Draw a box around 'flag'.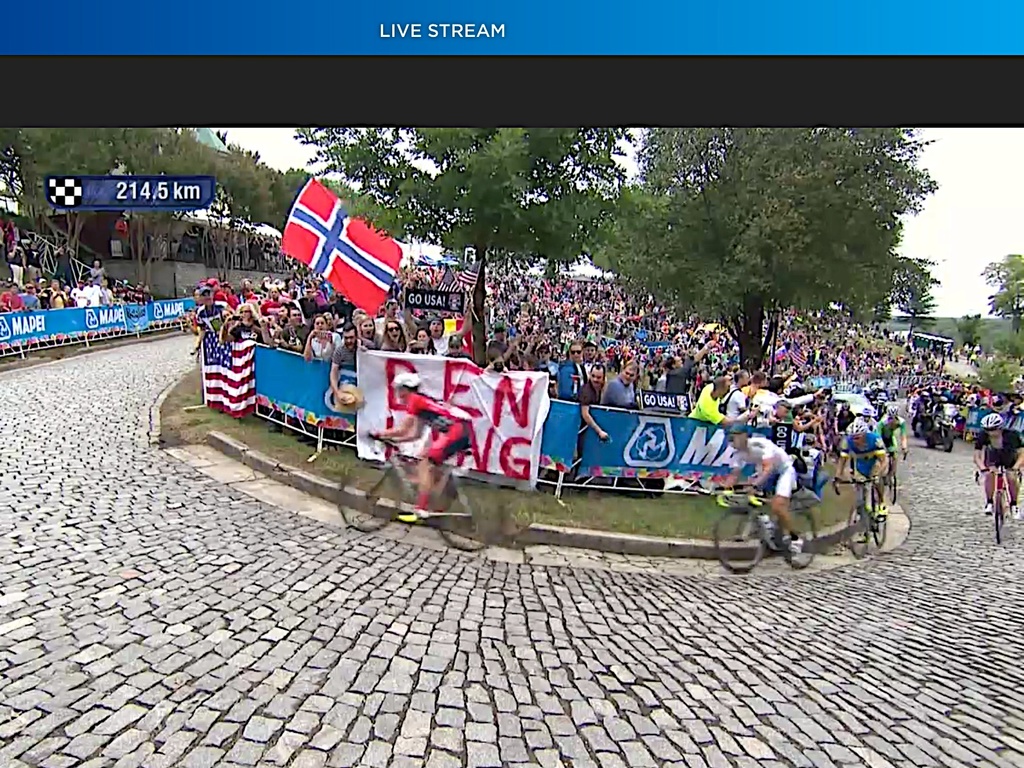
box(454, 261, 486, 284).
